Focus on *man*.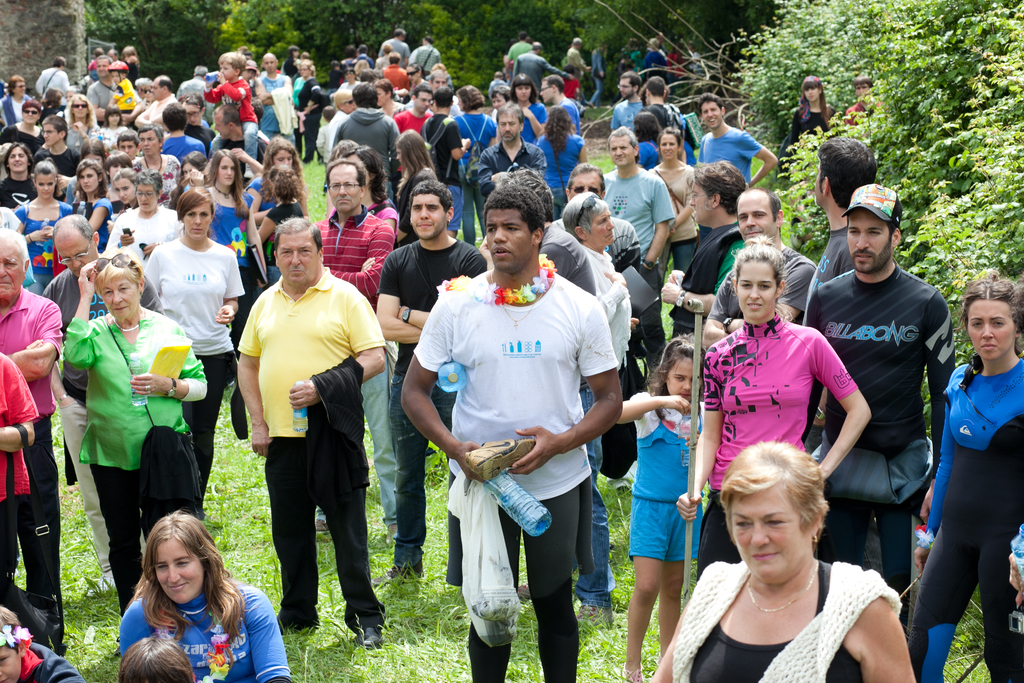
Focused at box(803, 136, 881, 324).
